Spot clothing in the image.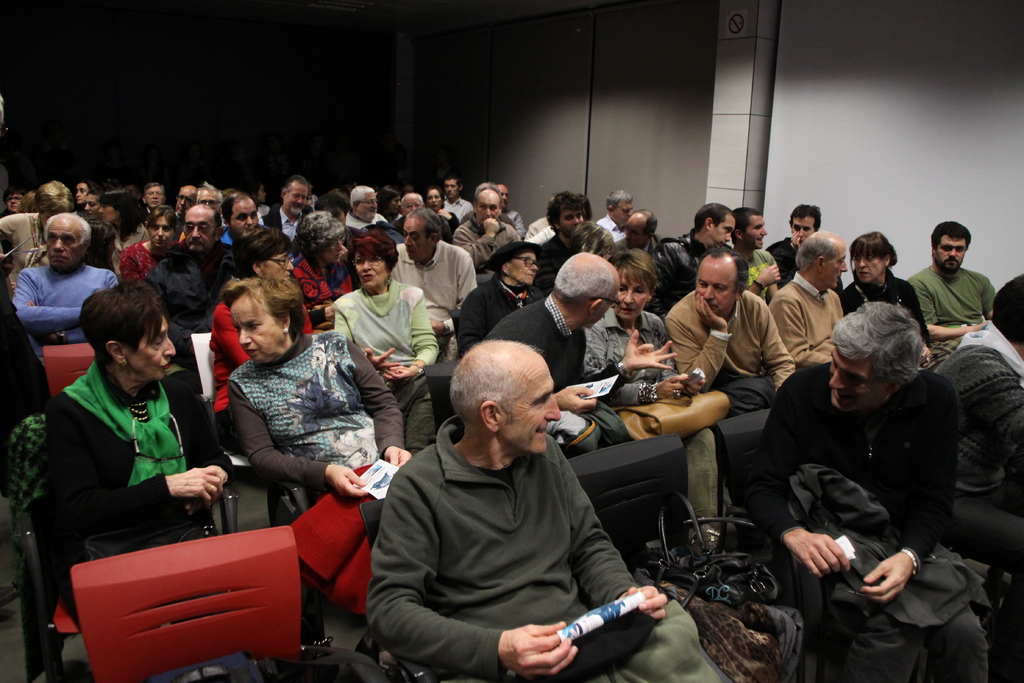
clothing found at {"left": 593, "top": 214, "right": 626, "bottom": 251}.
